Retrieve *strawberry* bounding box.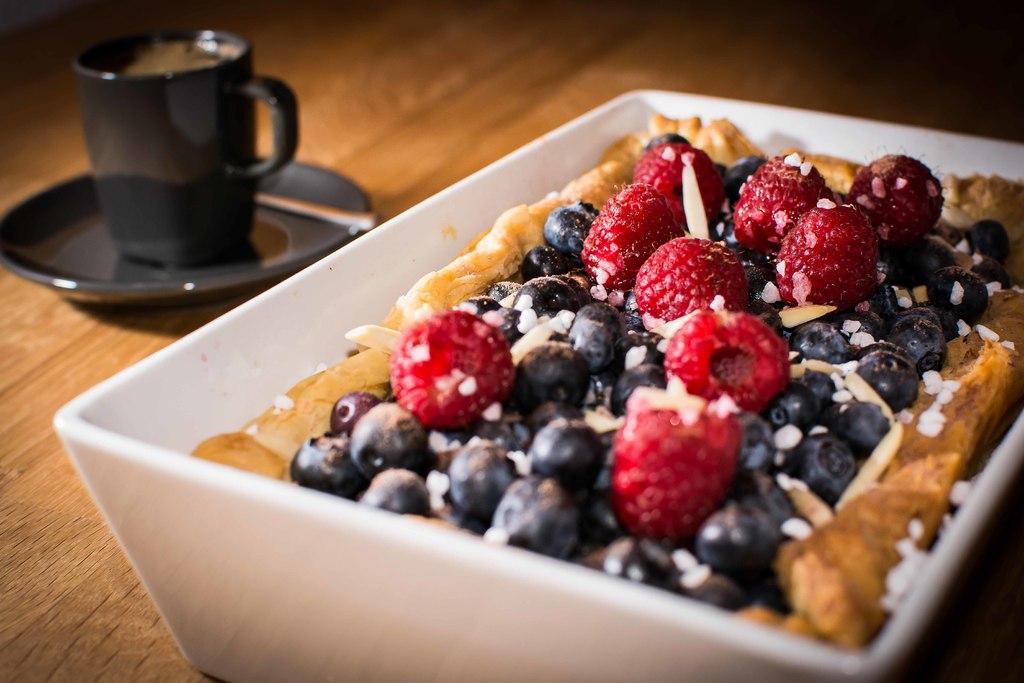
Bounding box: [612, 394, 751, 543].
